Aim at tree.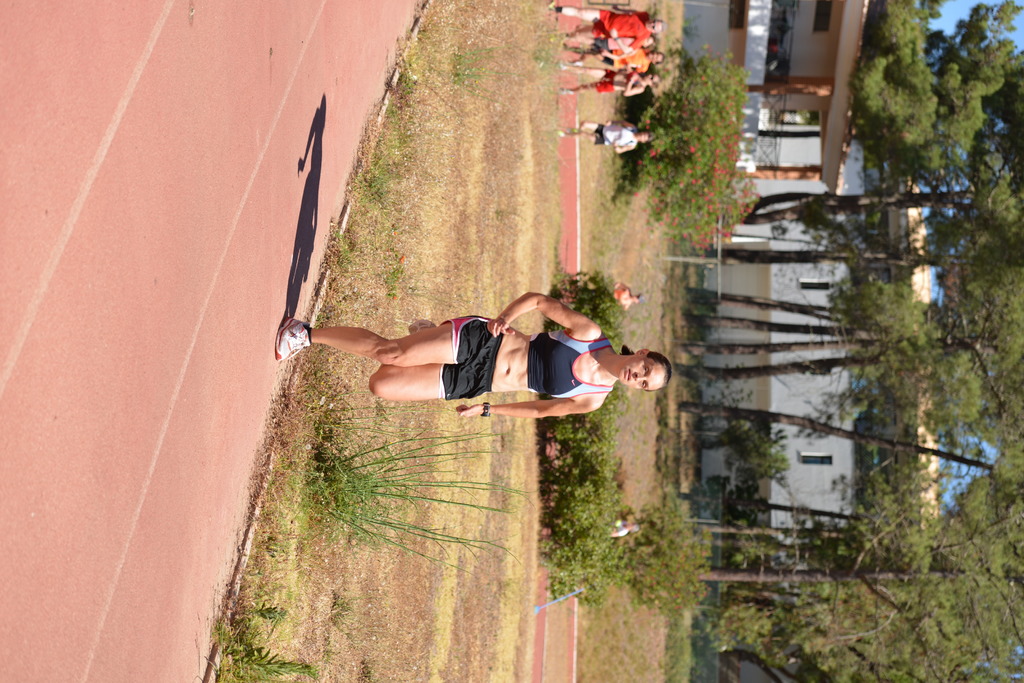
Aimed at [left=686, top=253, right=1023, bottom=366].
